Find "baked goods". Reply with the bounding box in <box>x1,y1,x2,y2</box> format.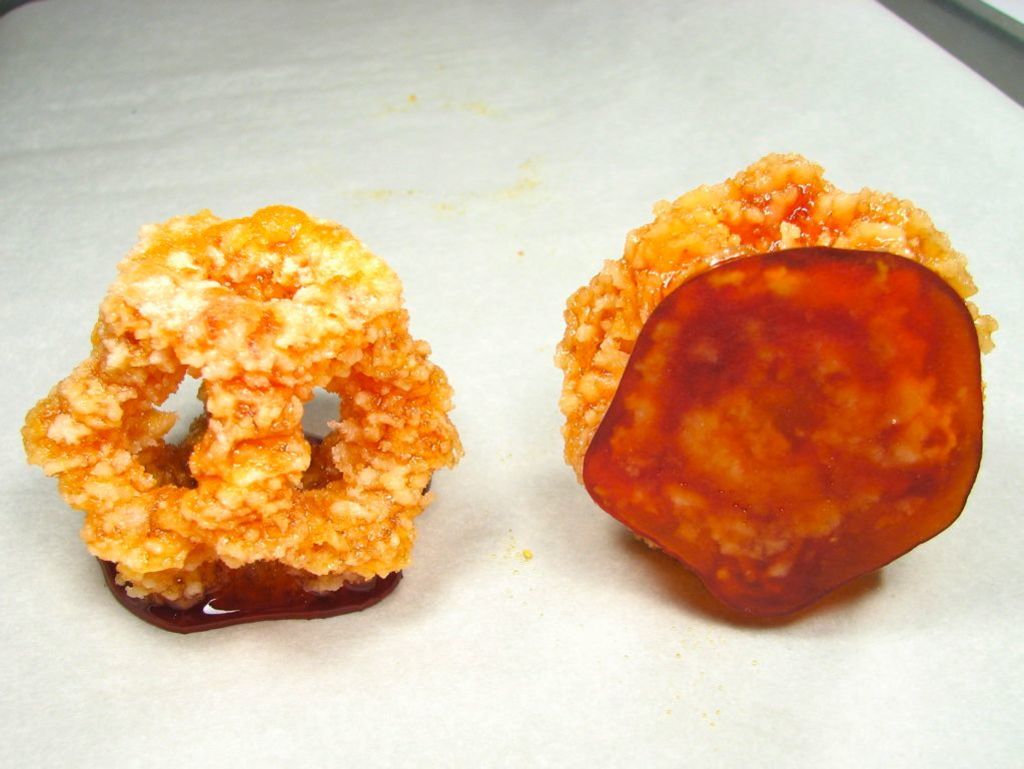
<box>551,151,994,621</box>.
